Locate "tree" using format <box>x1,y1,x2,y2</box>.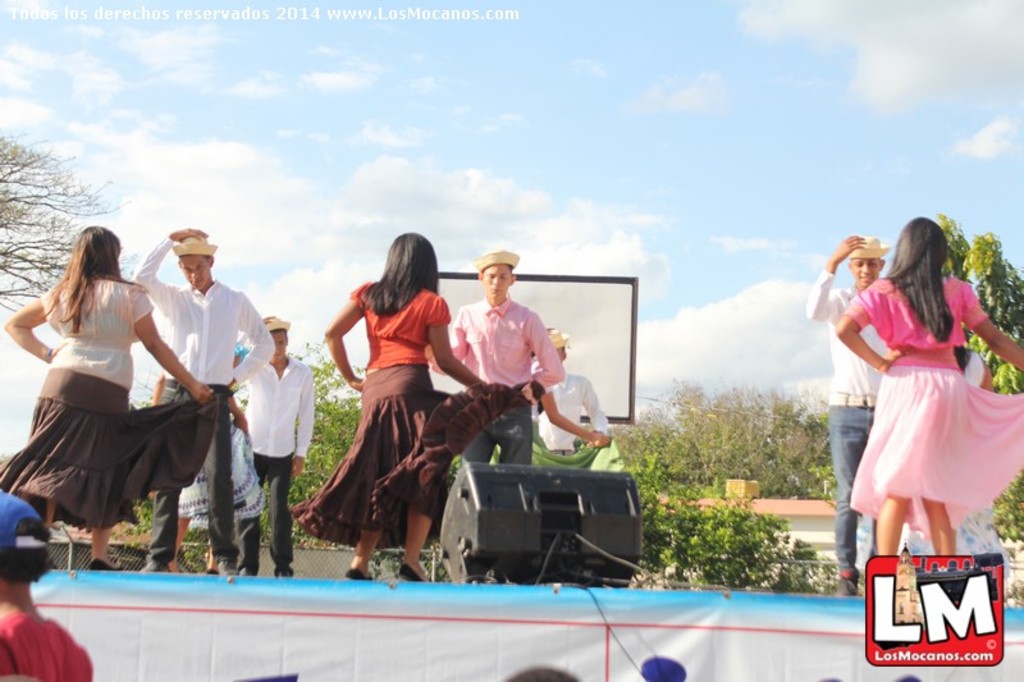
<box>138,331,360,549</box>.
